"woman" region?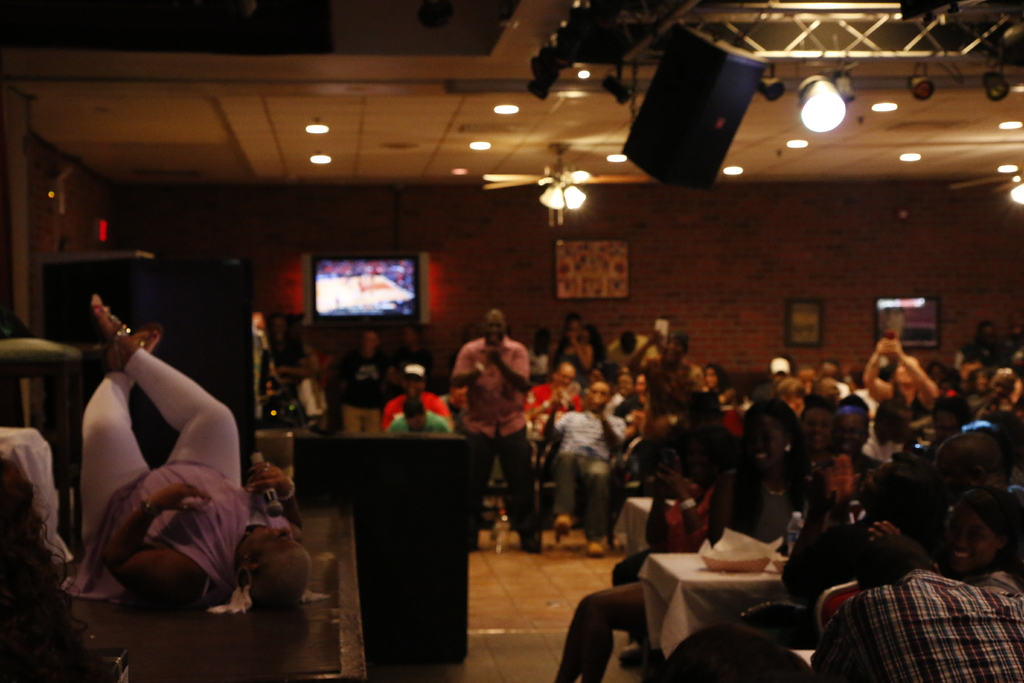
708, 393, 815, 557
